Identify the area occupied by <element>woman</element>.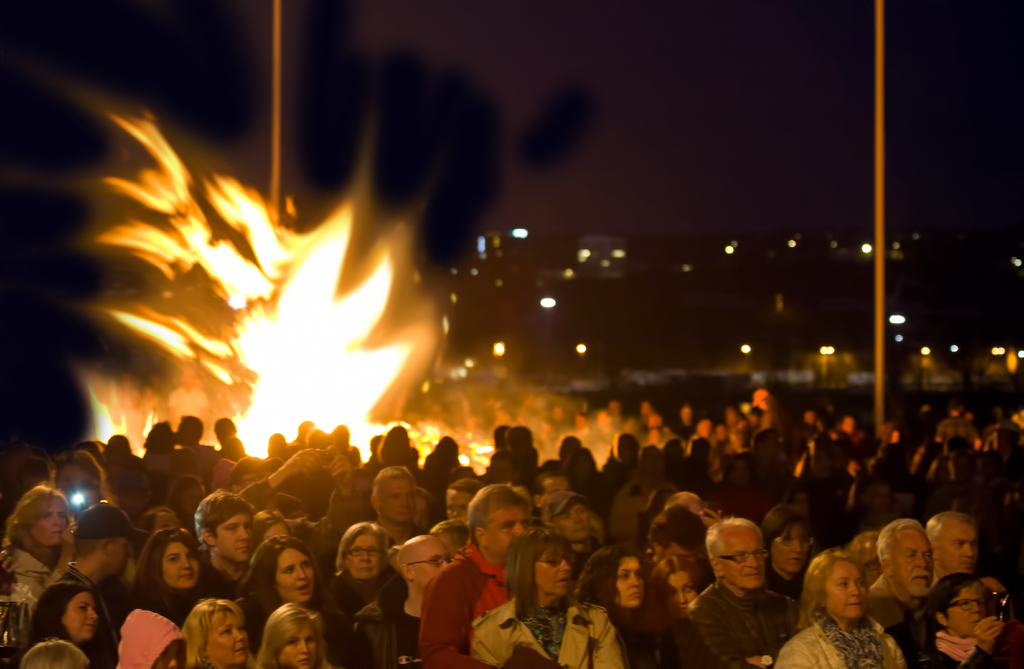
Area: BBox(257, 600, 327, 668).
